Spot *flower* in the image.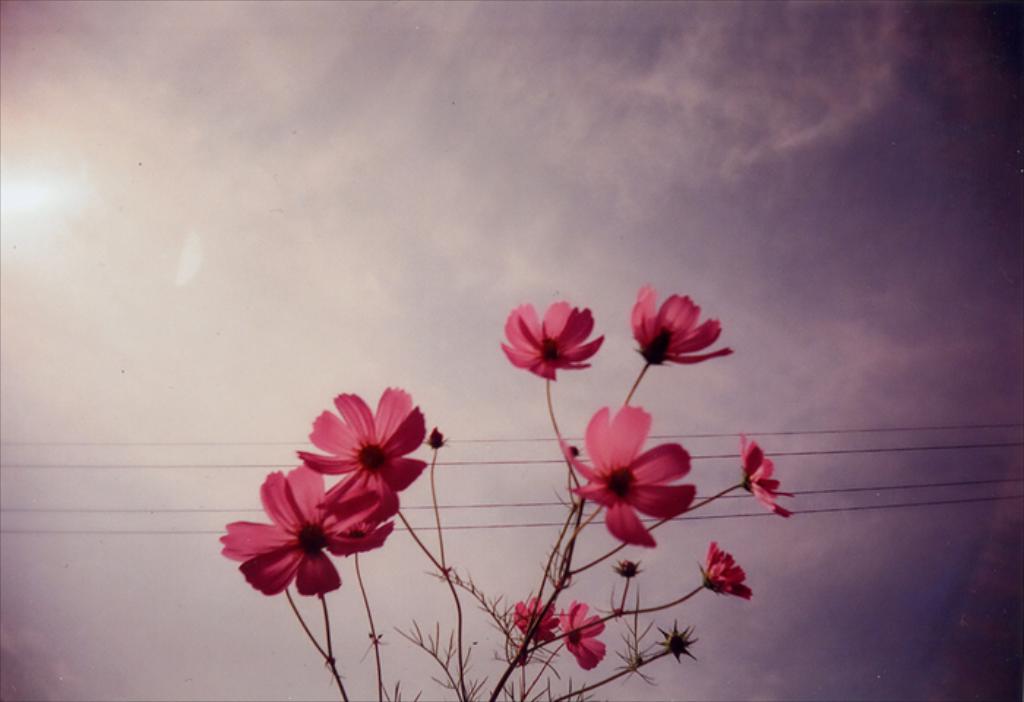
*flower* found at bbox=[629, 284, 736, 370].
